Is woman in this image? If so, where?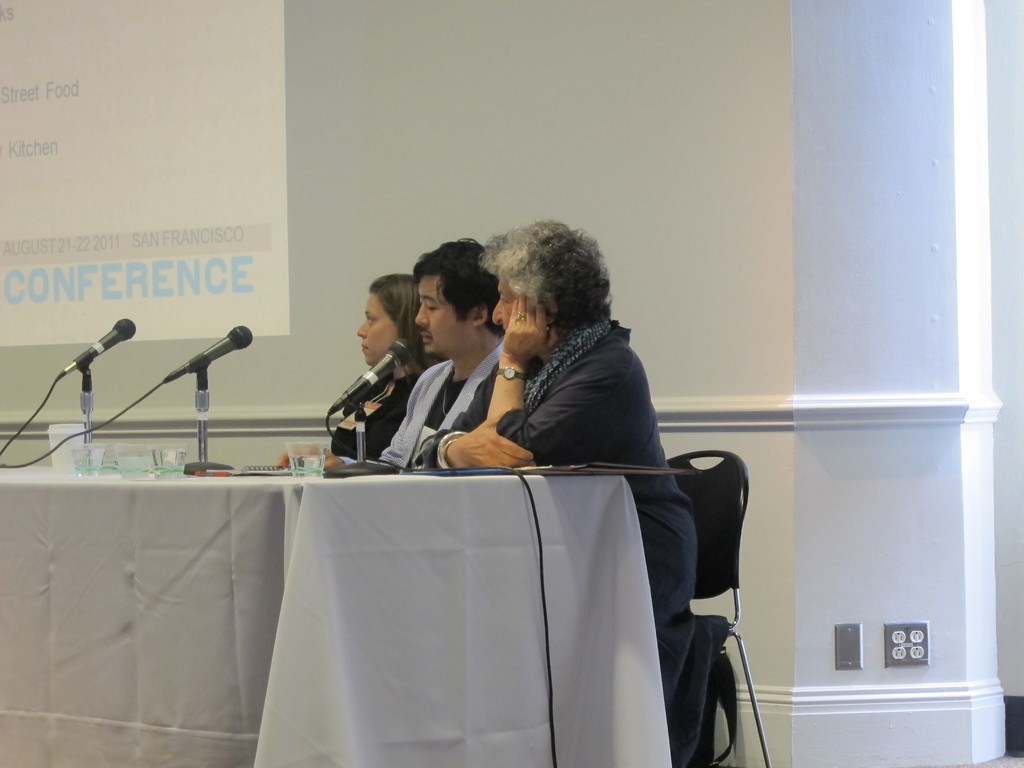
Yes, at (x1=416, y1=220, x2=731, y2=767).
